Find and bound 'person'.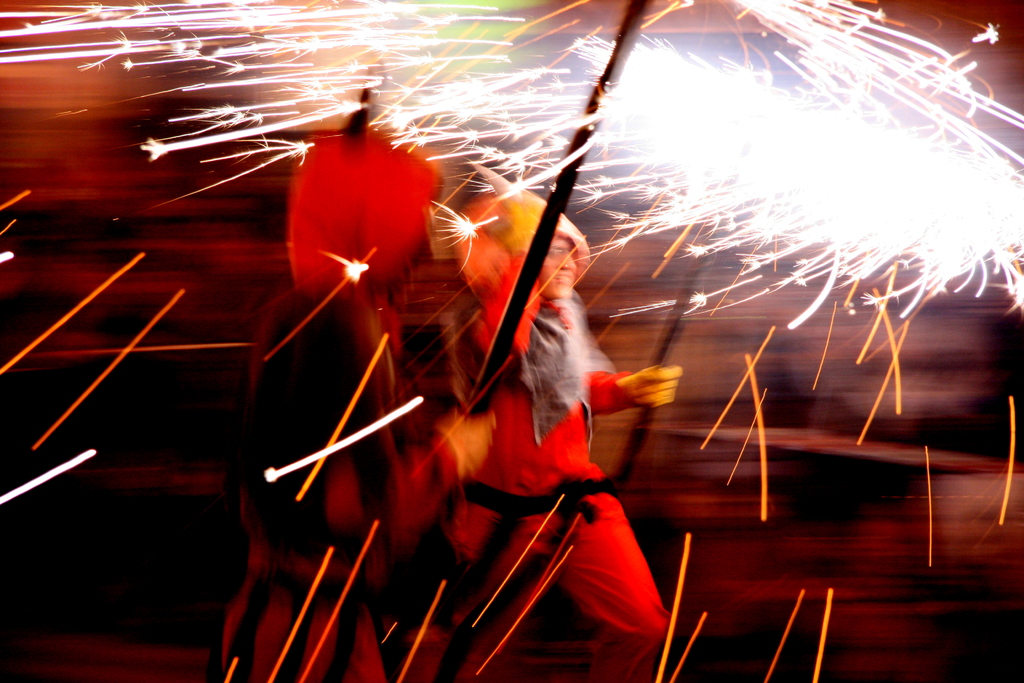
Bound: (left=220, top=129, right=436, bottom=682).
